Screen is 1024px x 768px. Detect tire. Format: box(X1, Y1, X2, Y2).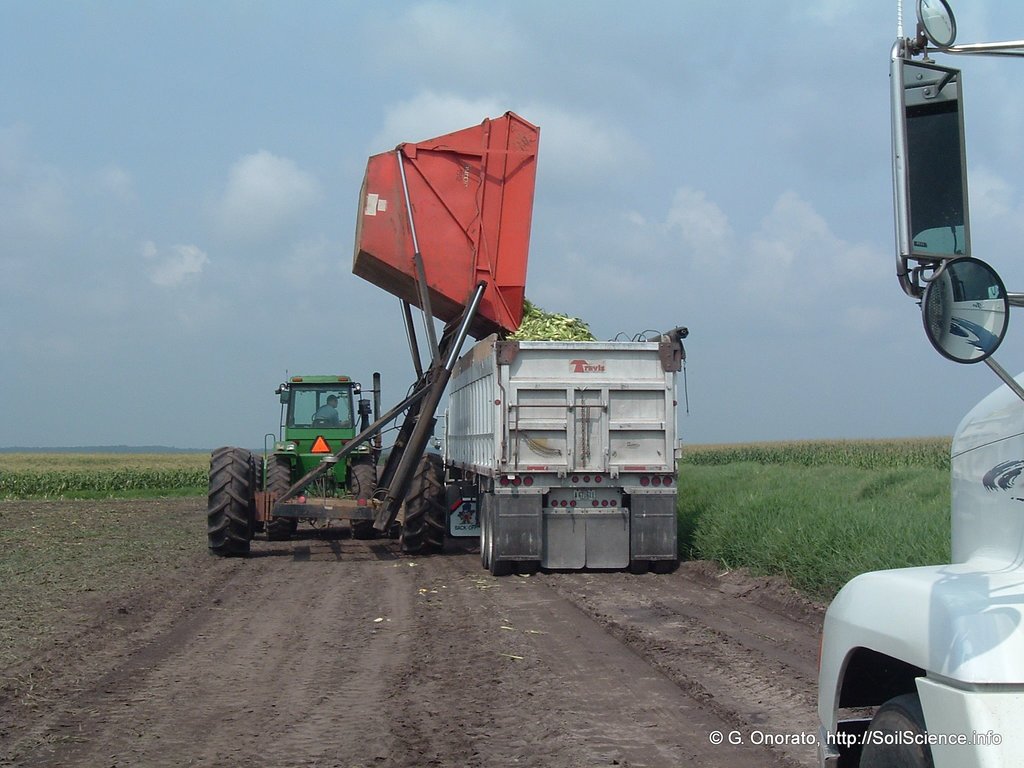
box(202, 444, 254, 552).
